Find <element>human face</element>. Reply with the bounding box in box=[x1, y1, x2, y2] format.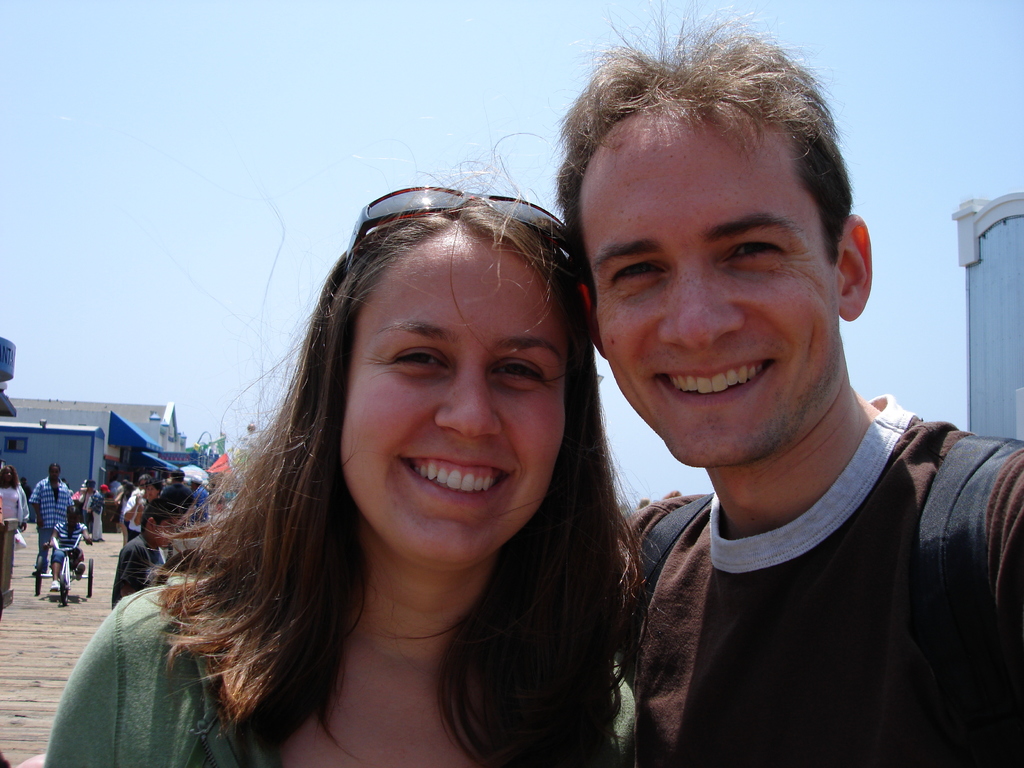
box=[340, 228, 566, 569].
